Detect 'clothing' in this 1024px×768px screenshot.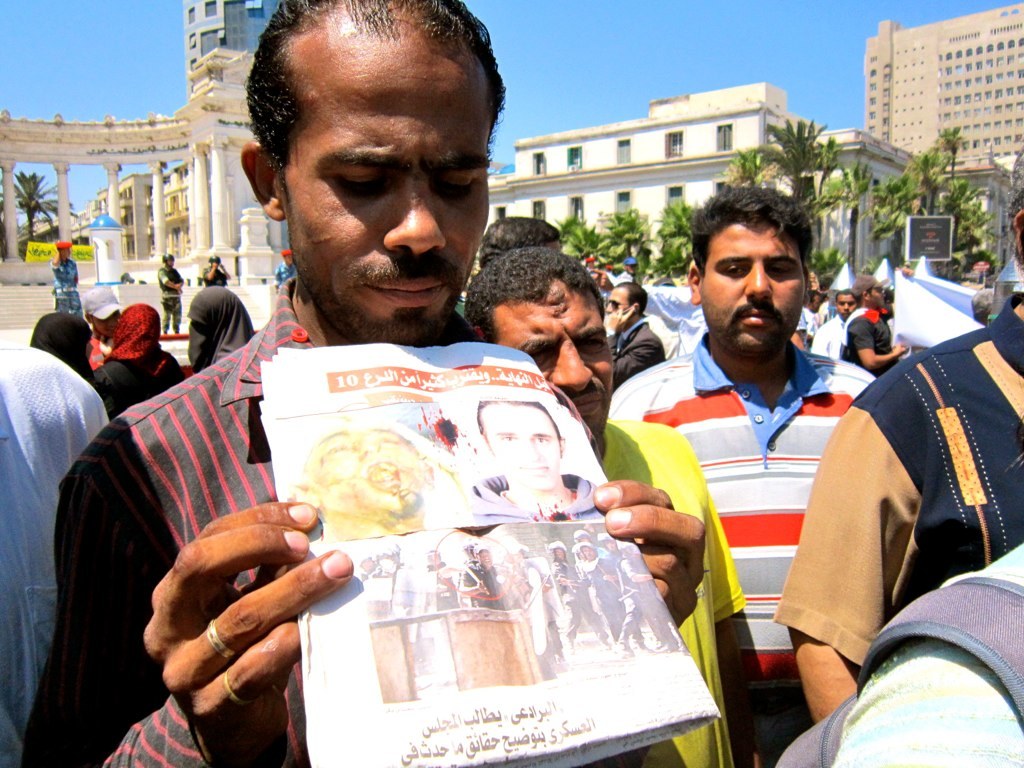
Detection: (x1=606, y1=422, x2=746, y2=767).
